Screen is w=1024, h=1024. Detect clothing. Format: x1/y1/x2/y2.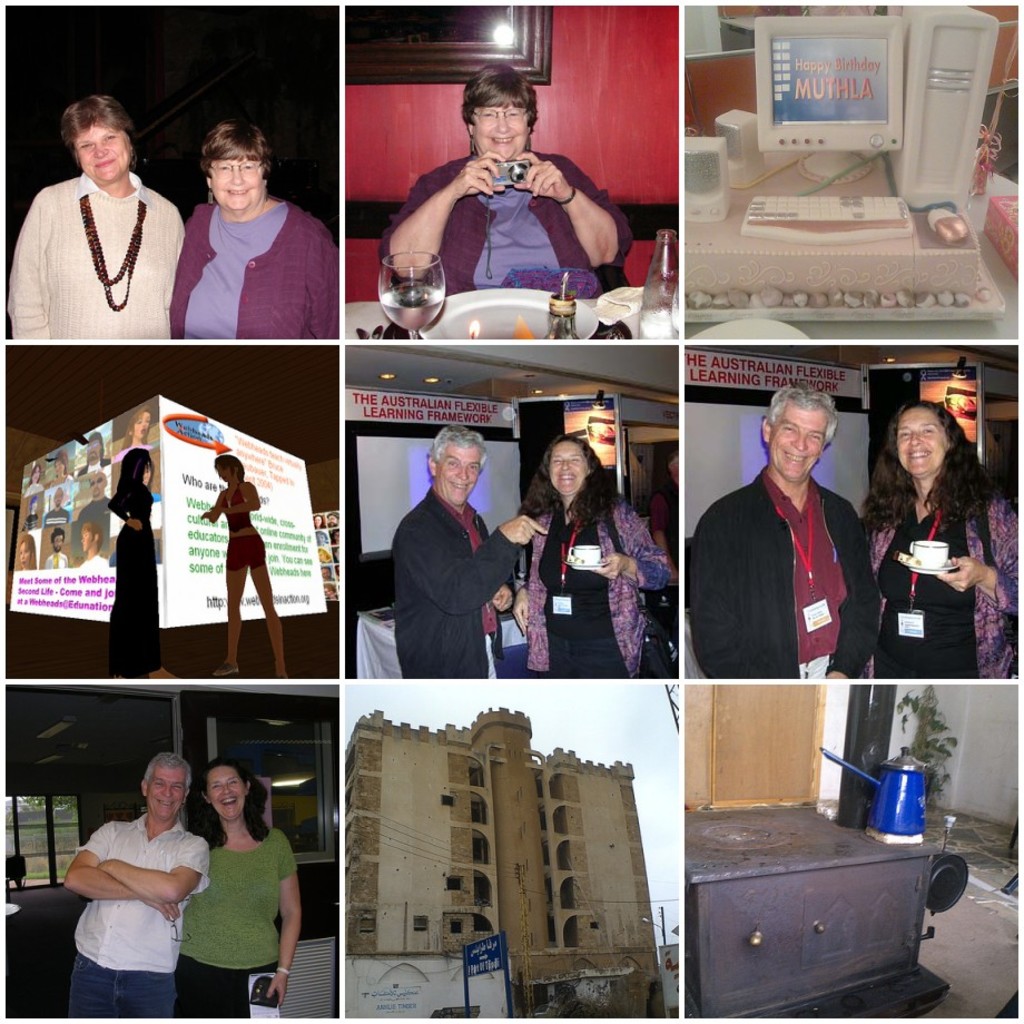
43/548/69/565.
